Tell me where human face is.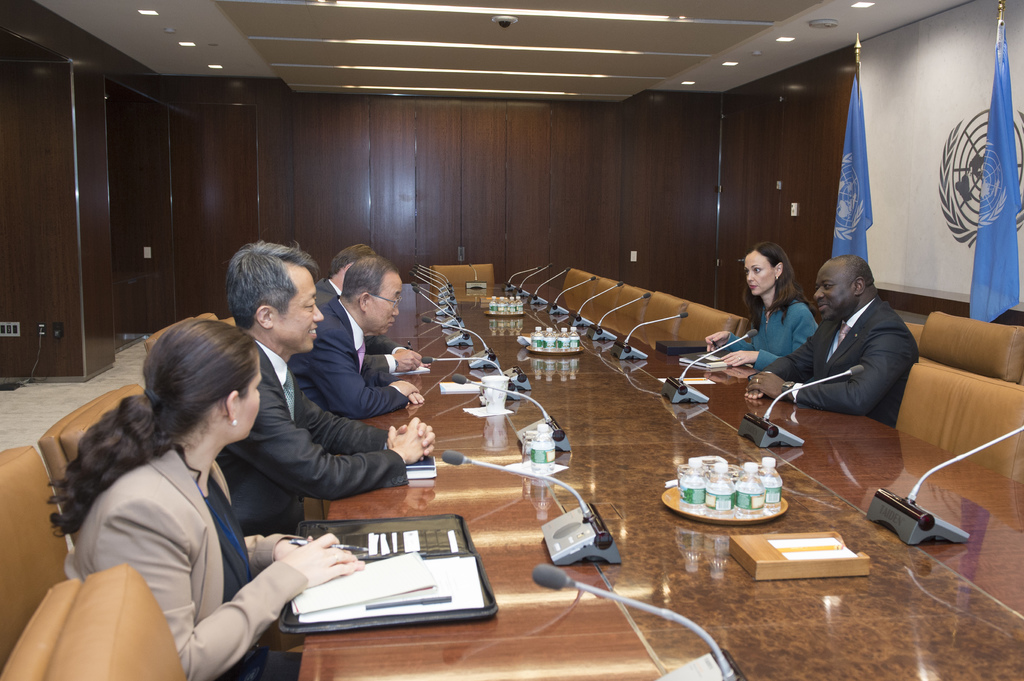
human face is at {"x1": 369, "y1": 272, "x2": 405, "y2": 335}.
